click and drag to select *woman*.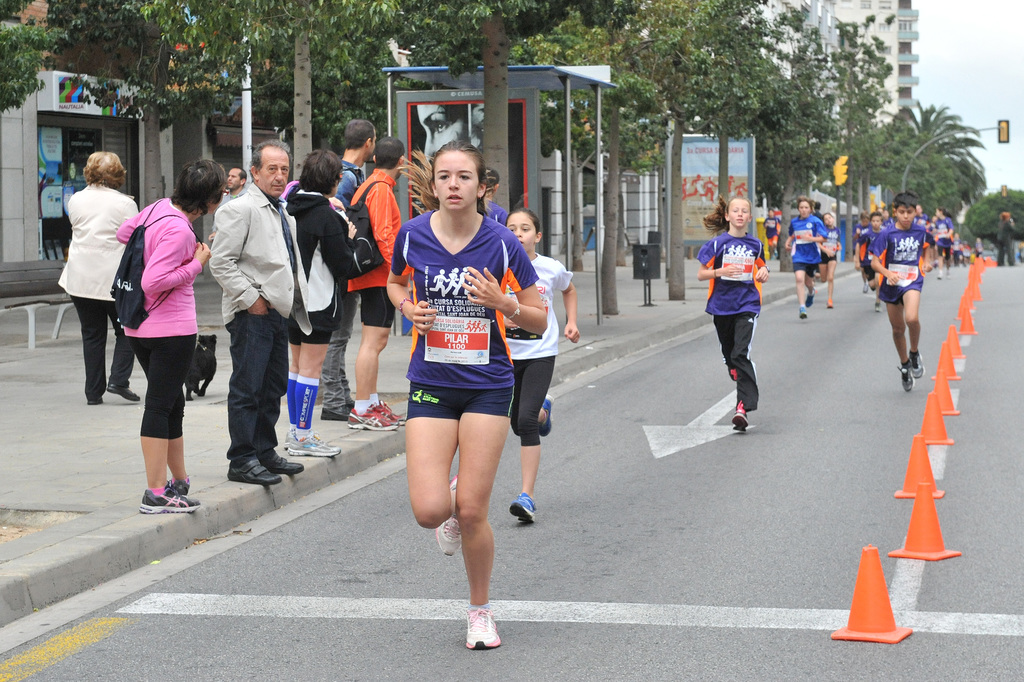
Selection: [left=116, top=160, right=224, bottom=510].
